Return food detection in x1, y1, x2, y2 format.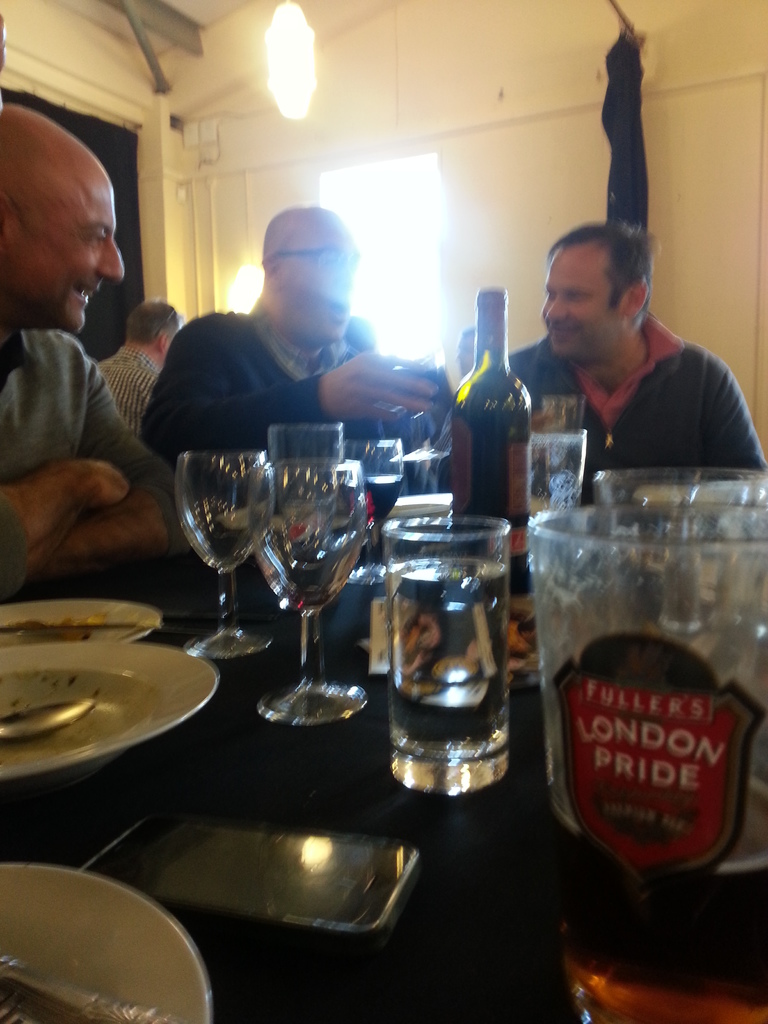
0, 619, 93, 650.
